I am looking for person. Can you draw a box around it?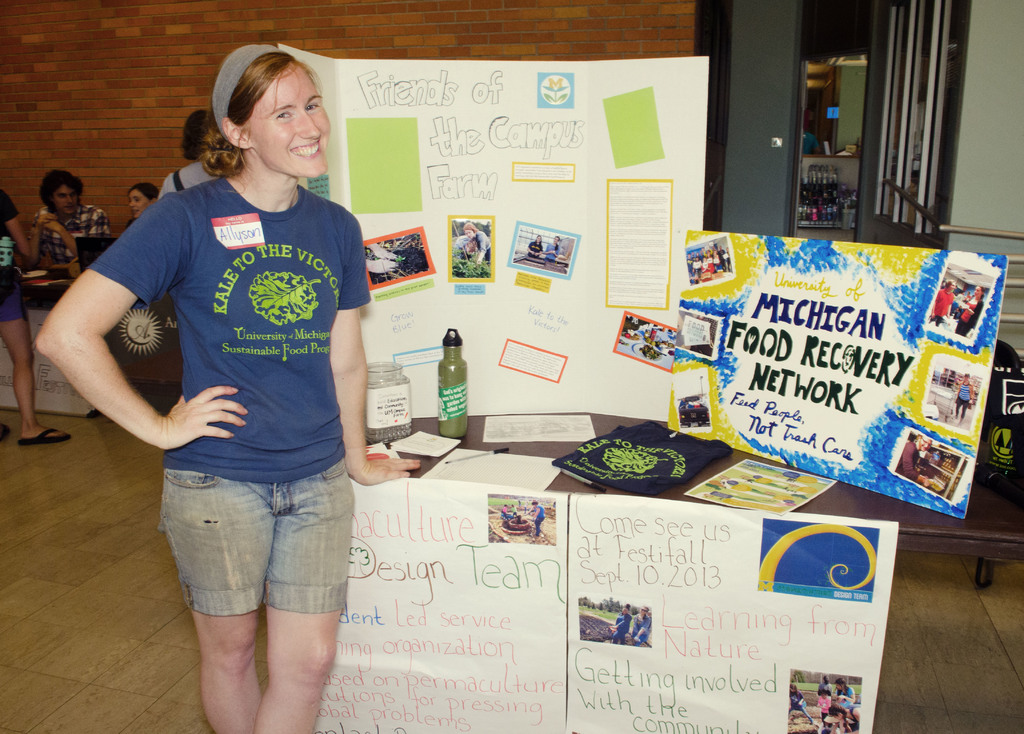
Sure, the bounding box is pyautogui.locateOnScreen(0, 193, 74, 447).
